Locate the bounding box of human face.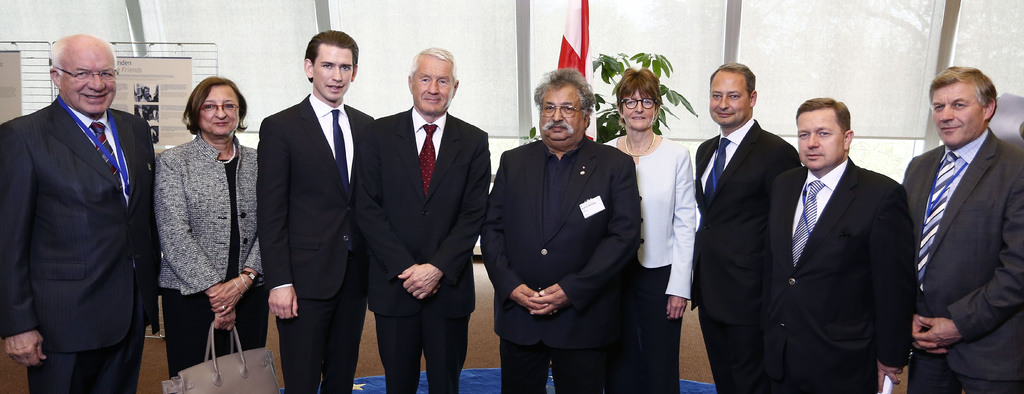
Bounding box: box=[190, 83, 241, 137].
